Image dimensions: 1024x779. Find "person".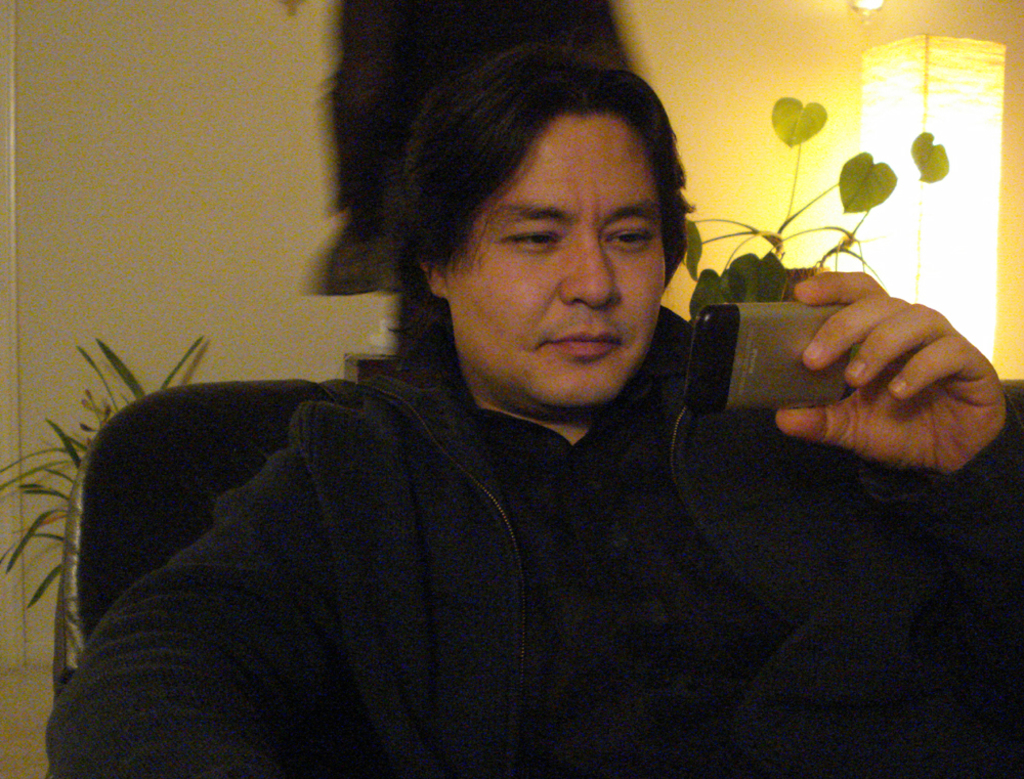
(x1=63, y1=56, x2=919, y2=751).
